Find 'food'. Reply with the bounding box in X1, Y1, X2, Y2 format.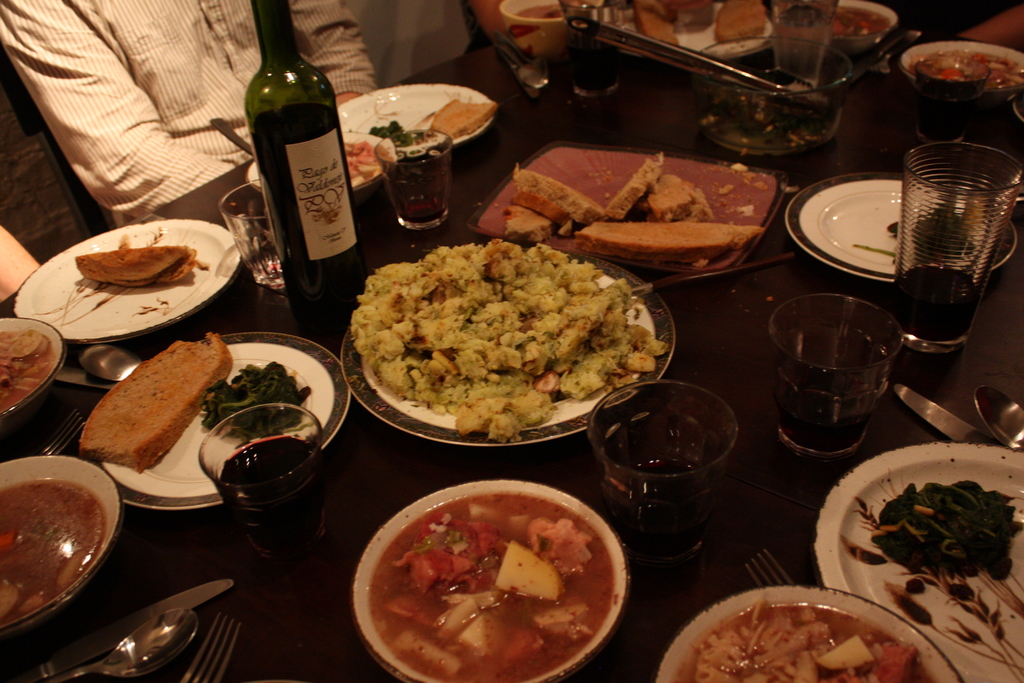
603, 148, 664, 223.
